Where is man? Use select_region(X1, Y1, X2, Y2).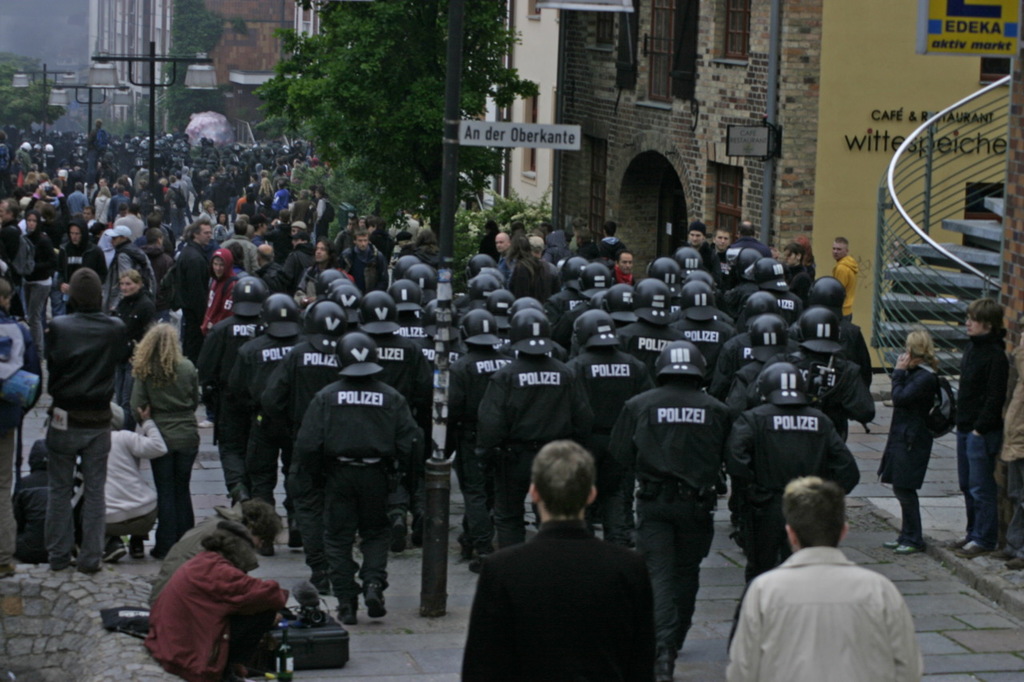
select_region(133, 526, 294, 681).
